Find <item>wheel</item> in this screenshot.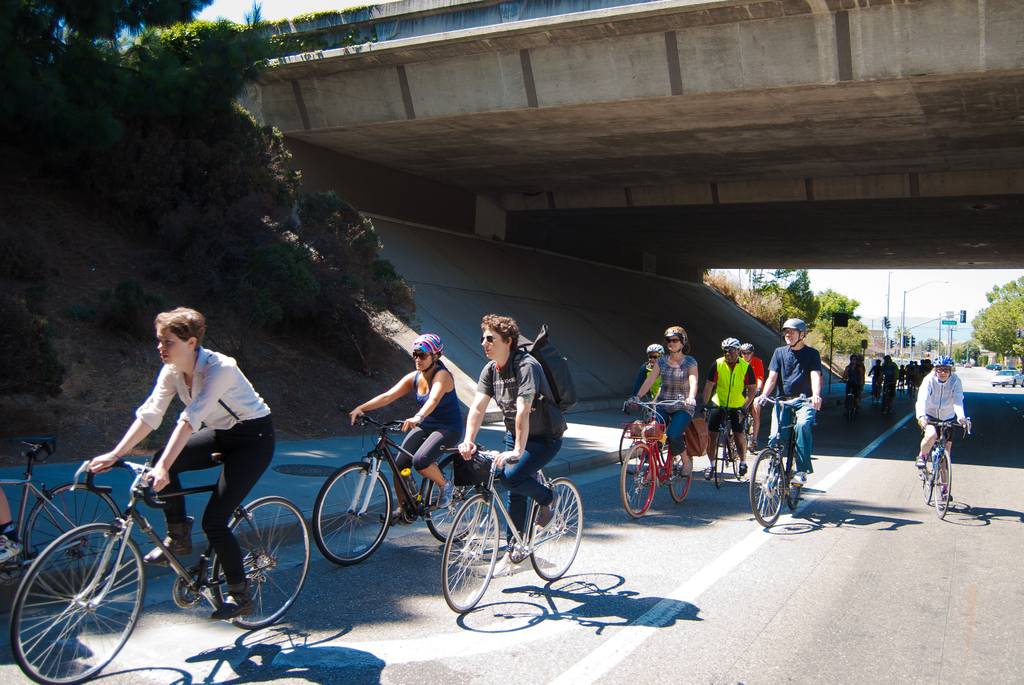
The bounding box for <item>wheel</item> is x1=527 y1=471 x2=585 y2=584.
